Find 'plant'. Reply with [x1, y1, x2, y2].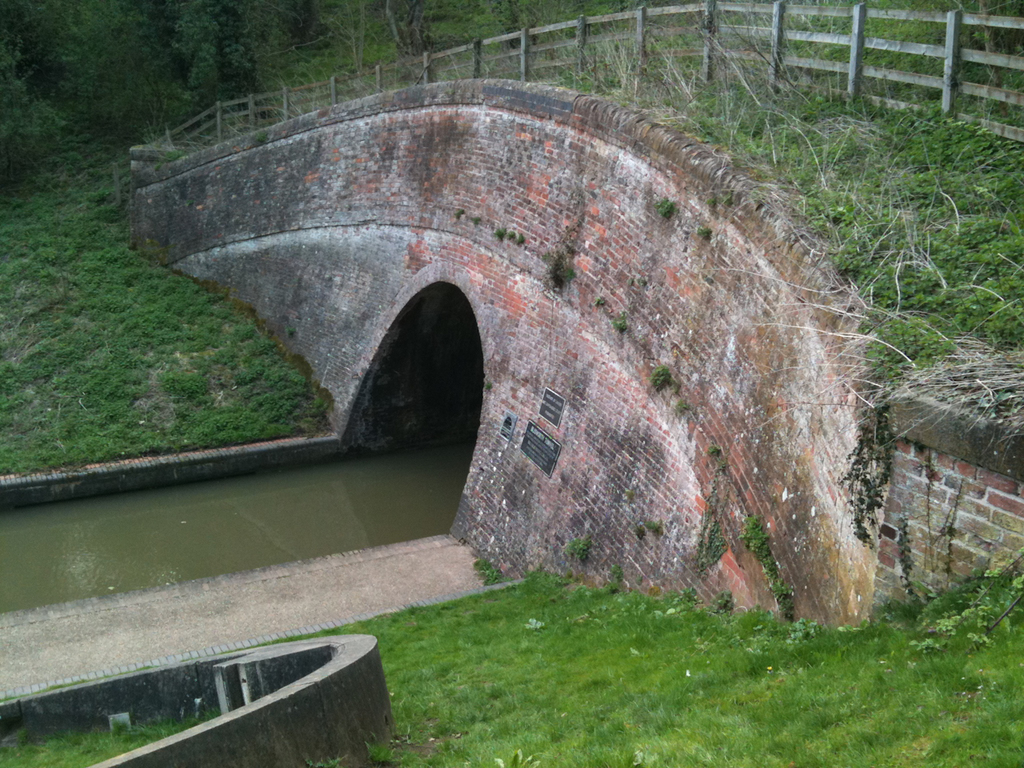
[708, 444, 718, 458].
